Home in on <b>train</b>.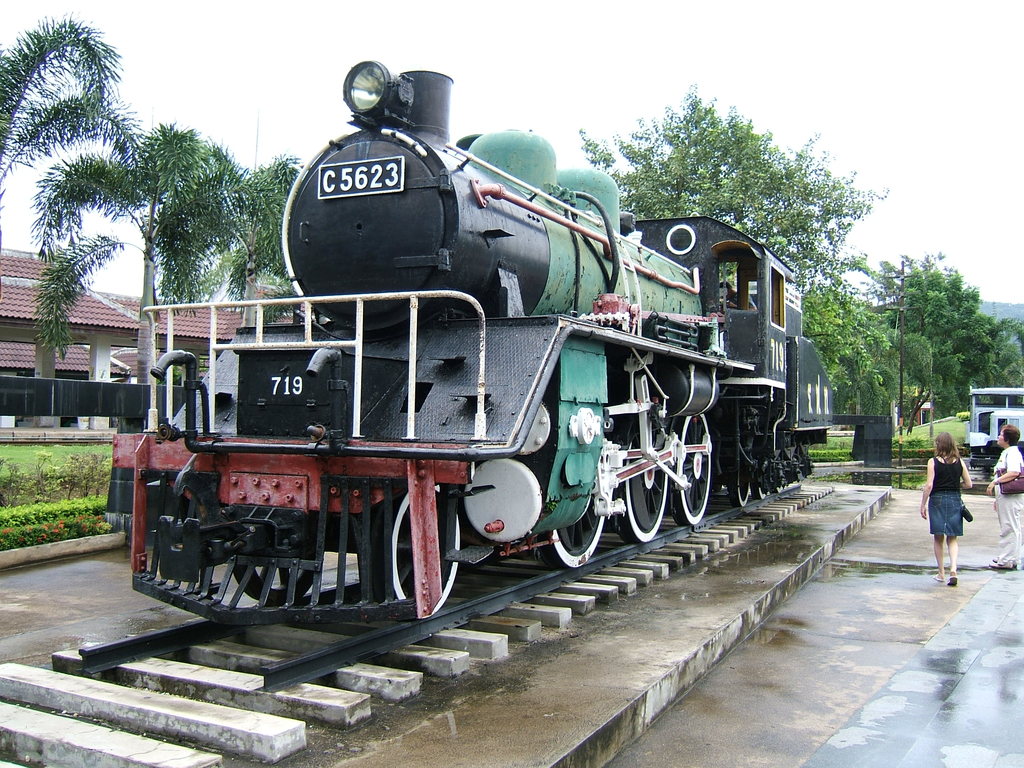
Homed in at (106, 56, 836, 621).
